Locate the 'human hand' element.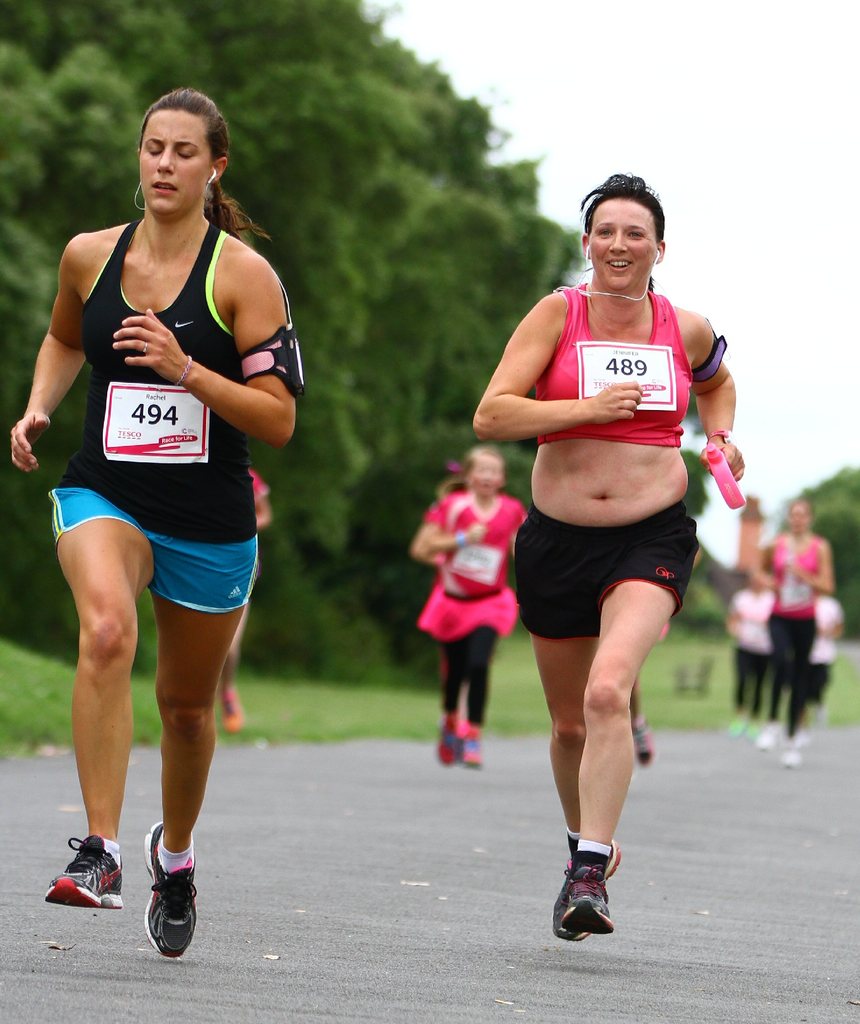
Element bbox: l=105, t=305, r=191, b=387.
